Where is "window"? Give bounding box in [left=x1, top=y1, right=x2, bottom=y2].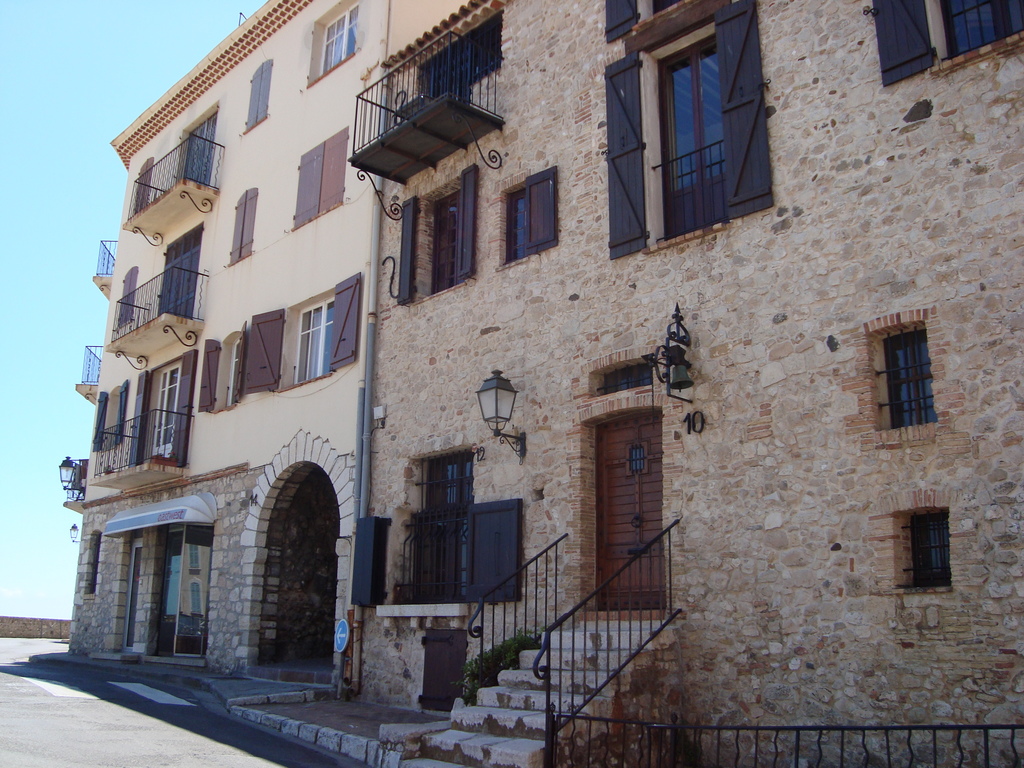
[left=90, top=381, right=131, bottom=453].
